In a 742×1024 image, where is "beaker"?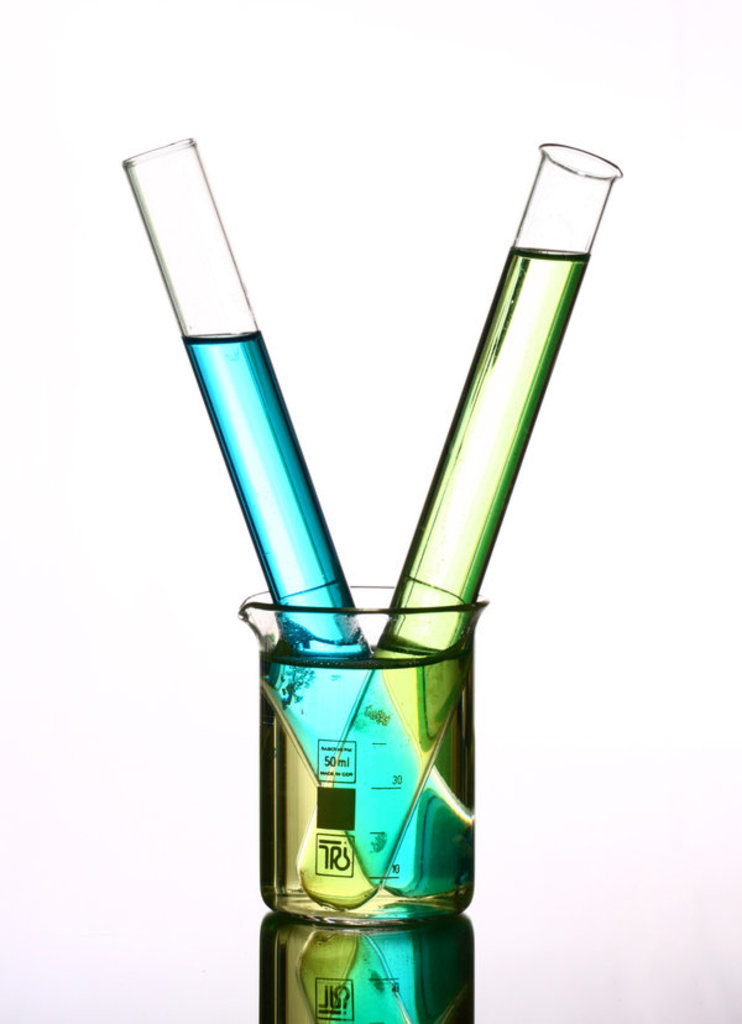
bbox(294, 142, 623, 913).
